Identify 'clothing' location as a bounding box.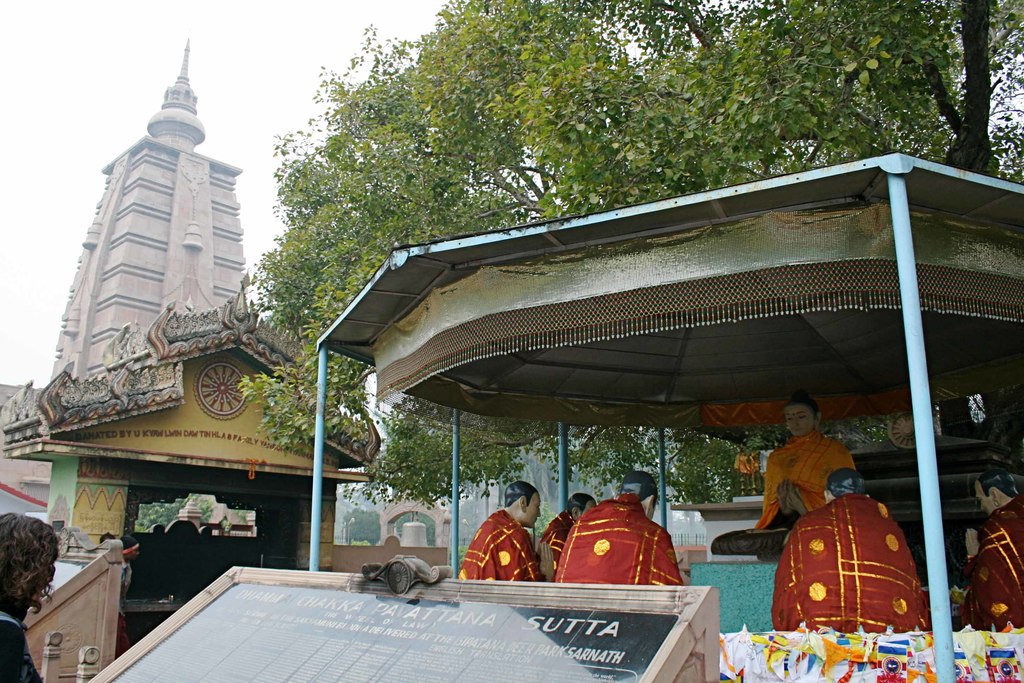
768, 488, 928, 630.
